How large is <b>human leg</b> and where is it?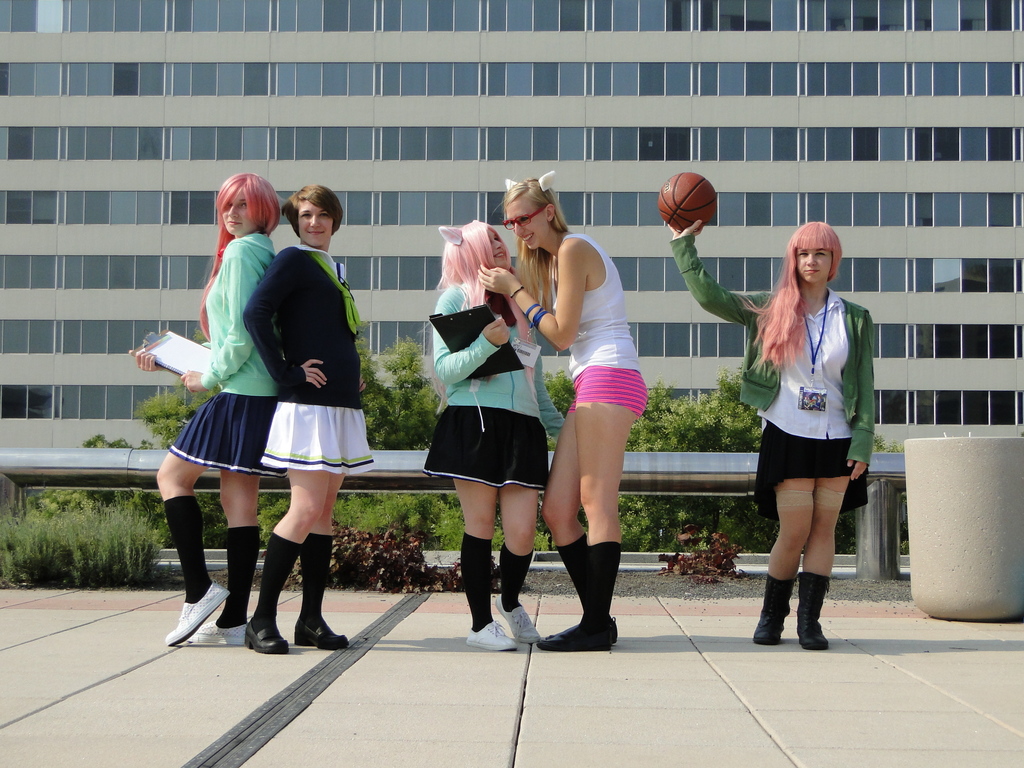
Bounding box: [left=449, top=482, right=521, bottom=646].
